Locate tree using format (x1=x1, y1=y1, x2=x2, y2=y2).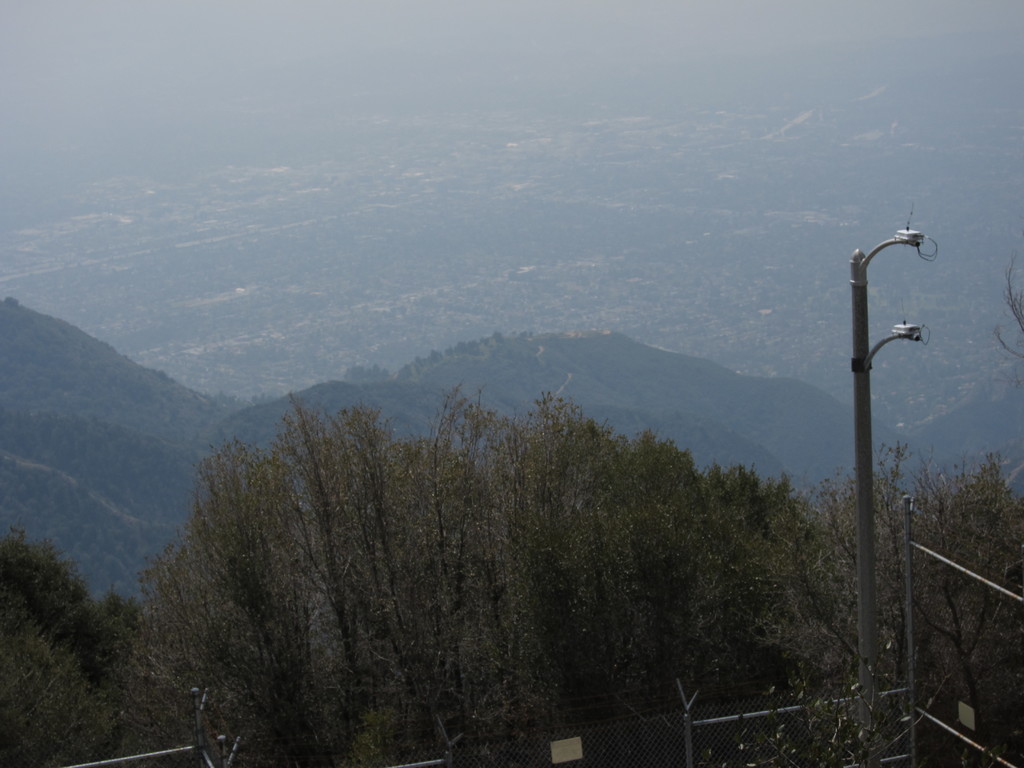
(x1=912, y1=462, x2=1023, y2=767).
